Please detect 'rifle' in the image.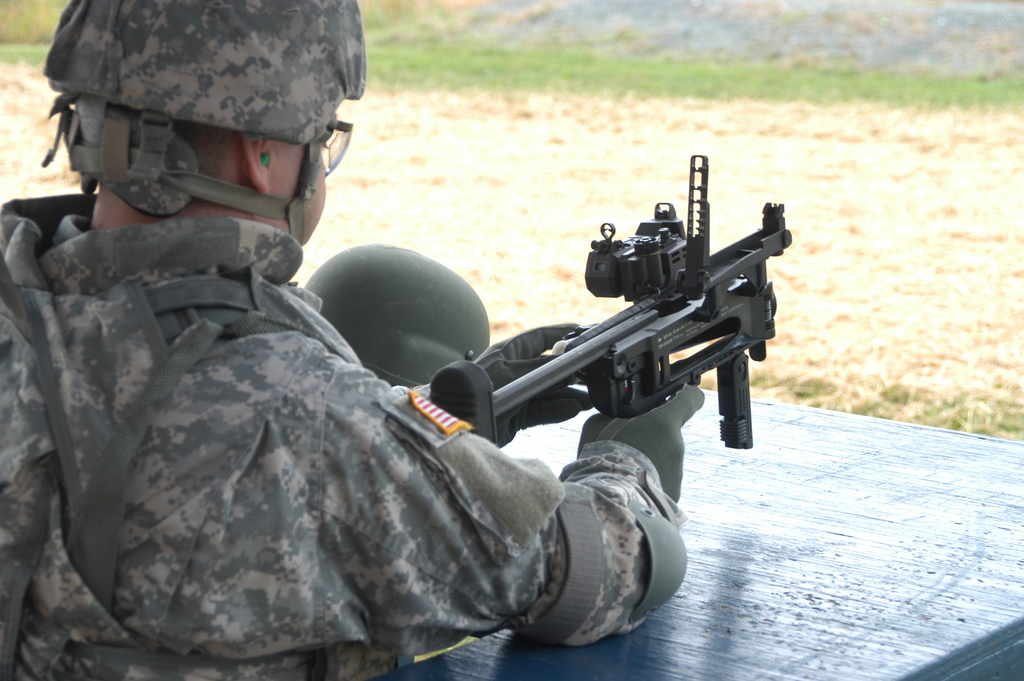
left=429, top=154, right=790, bottom=446.
